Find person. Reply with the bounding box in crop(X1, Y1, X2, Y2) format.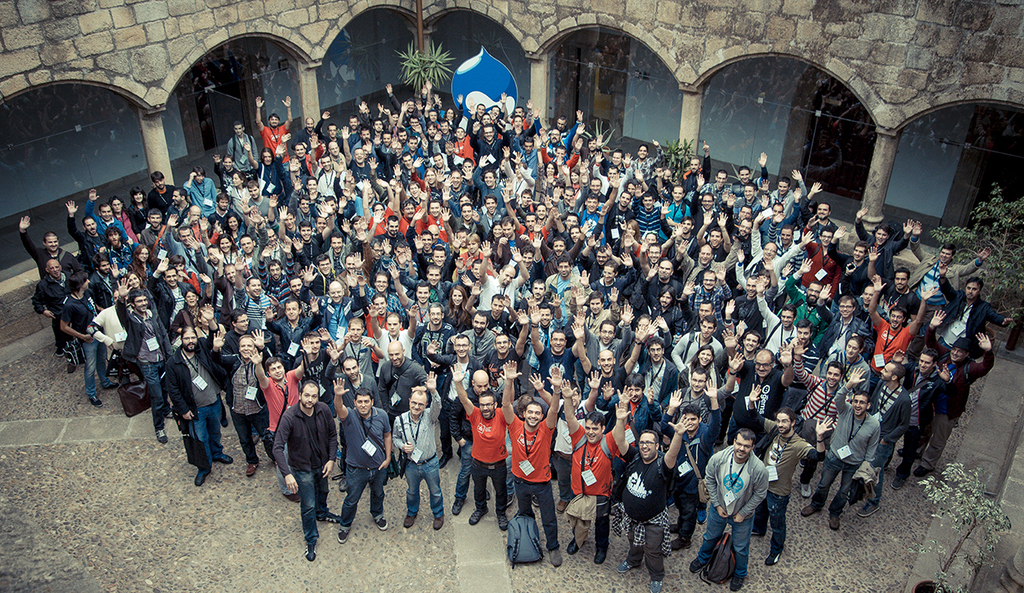
crop(269, 363, 336, 553).
